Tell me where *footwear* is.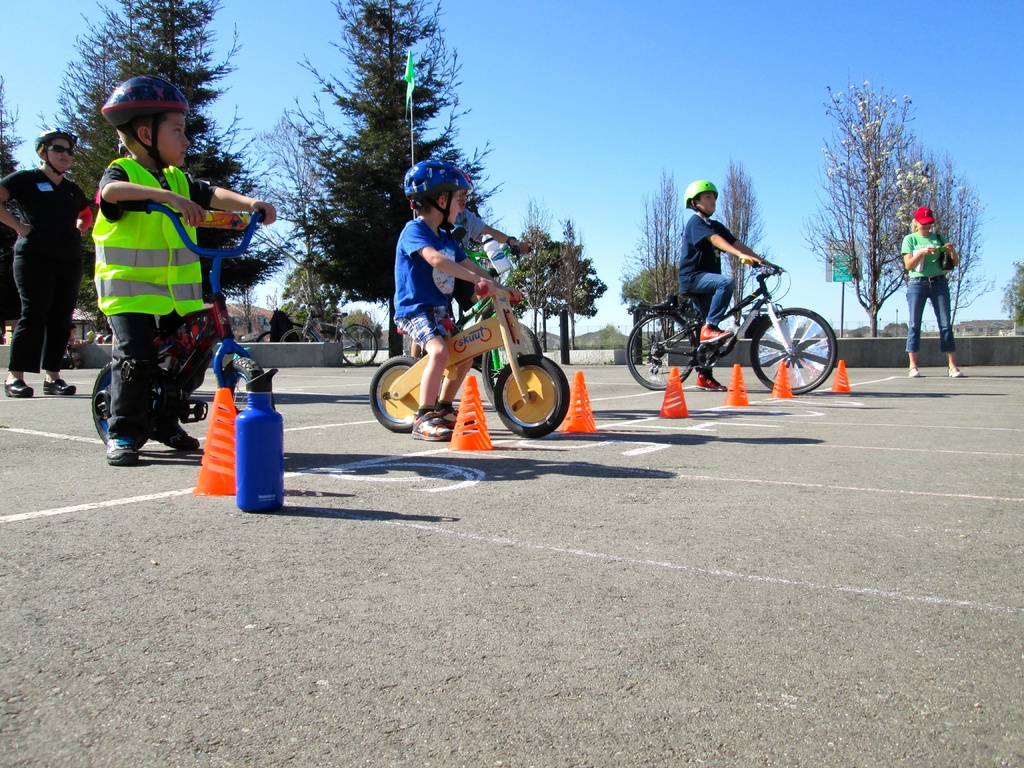
*footwear* is at 431/398/479/428.
